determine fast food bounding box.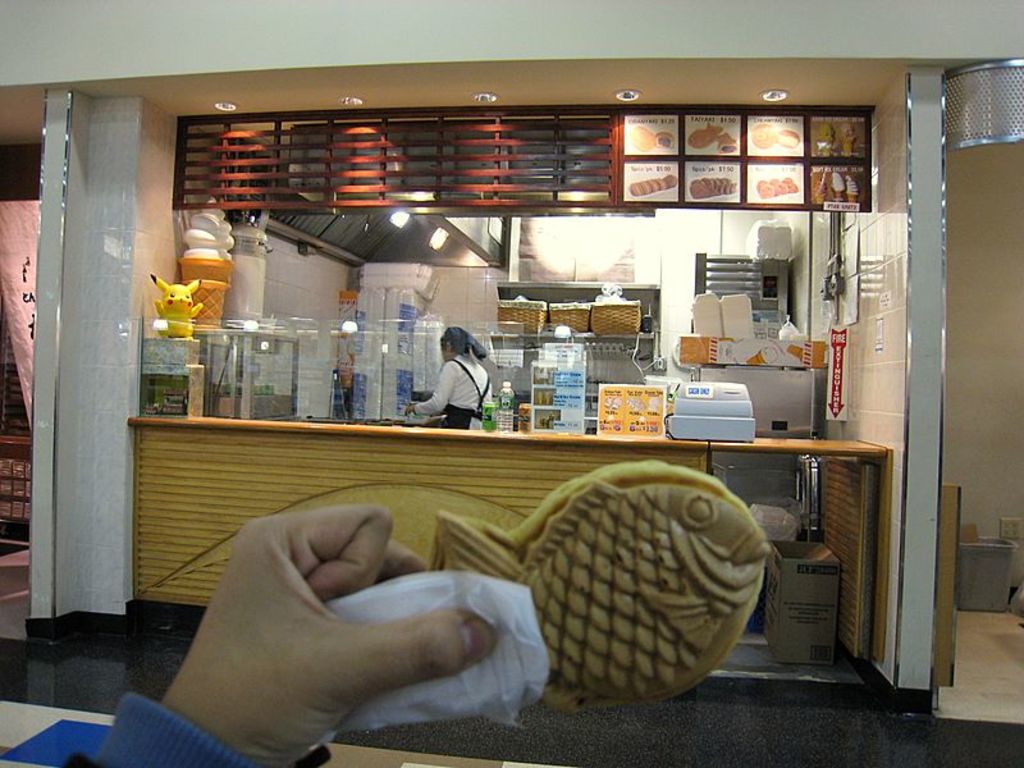
Determined: 746, 120, 778, 147.
